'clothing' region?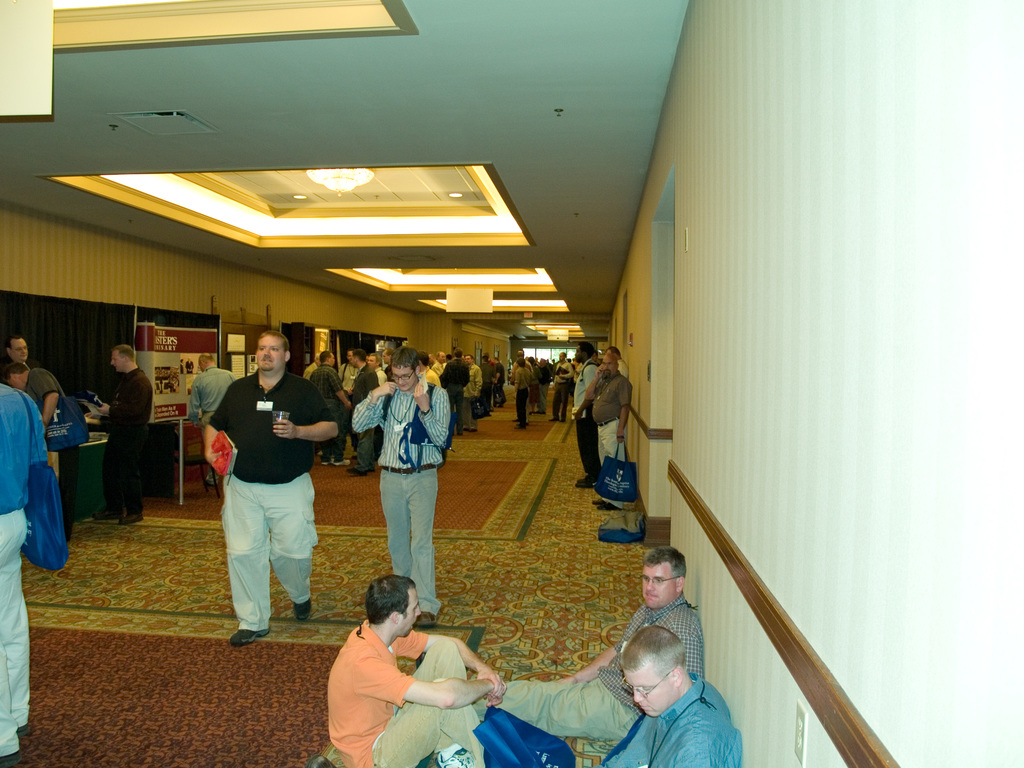
577 355 599 479
